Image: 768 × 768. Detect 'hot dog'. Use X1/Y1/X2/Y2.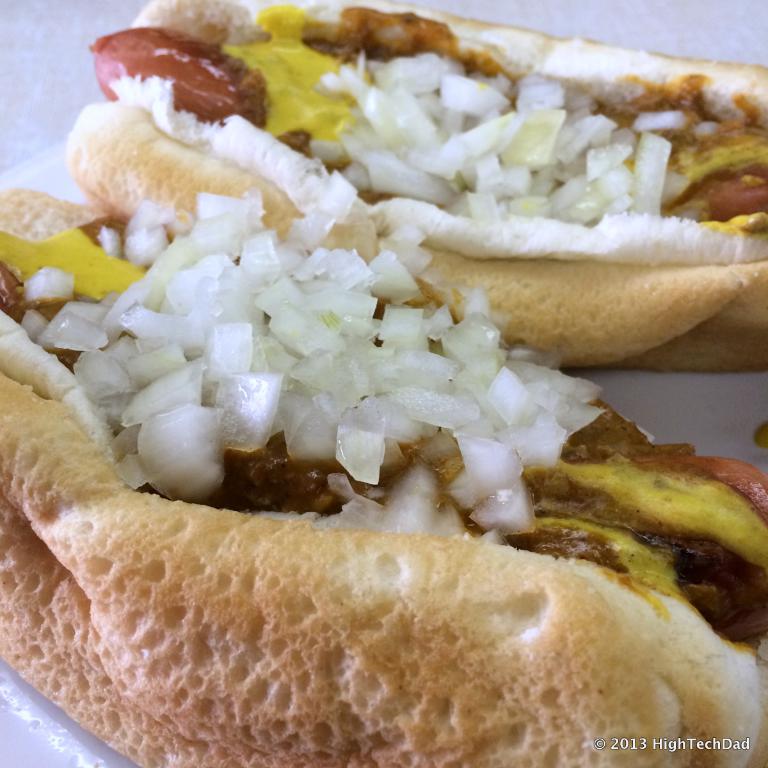
0/192/767/767.
